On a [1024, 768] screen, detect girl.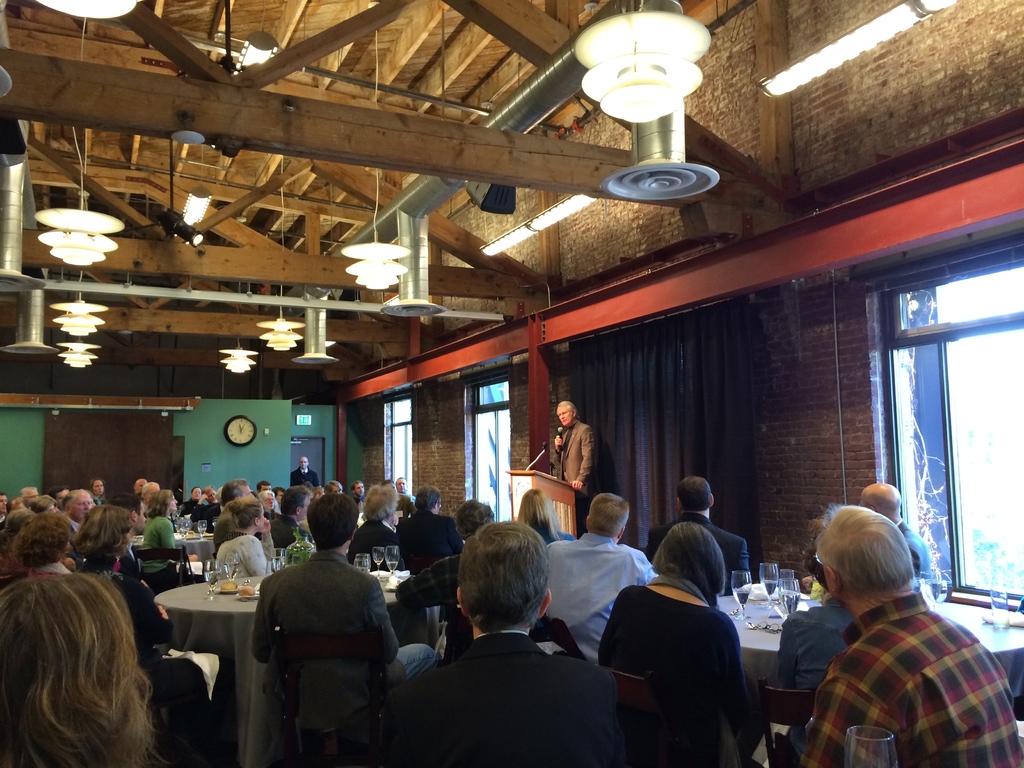
pyautogui.locateOnScreen(76, 502, 138, 577).
